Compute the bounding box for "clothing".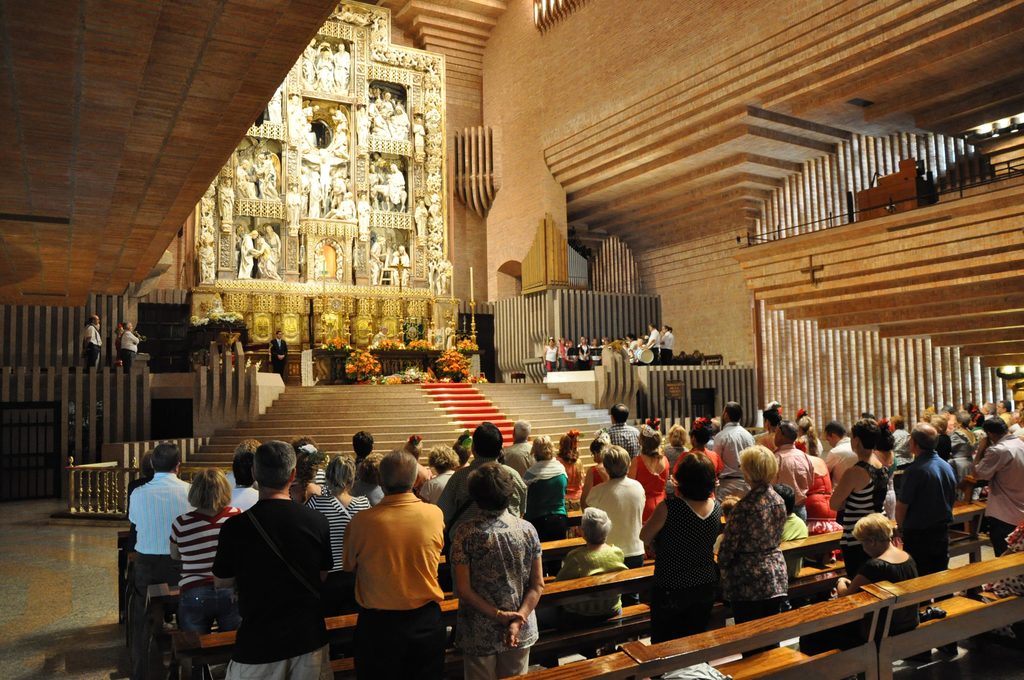
951:421:973:494.
